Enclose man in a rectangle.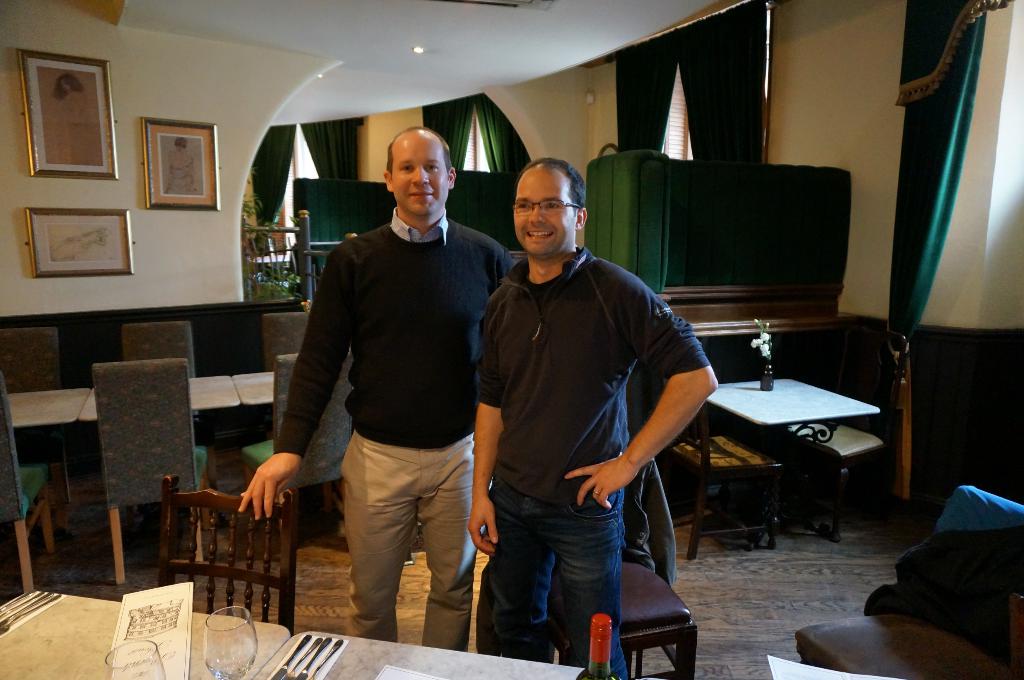
[left=273, top=127, right=513, bottom=653].
